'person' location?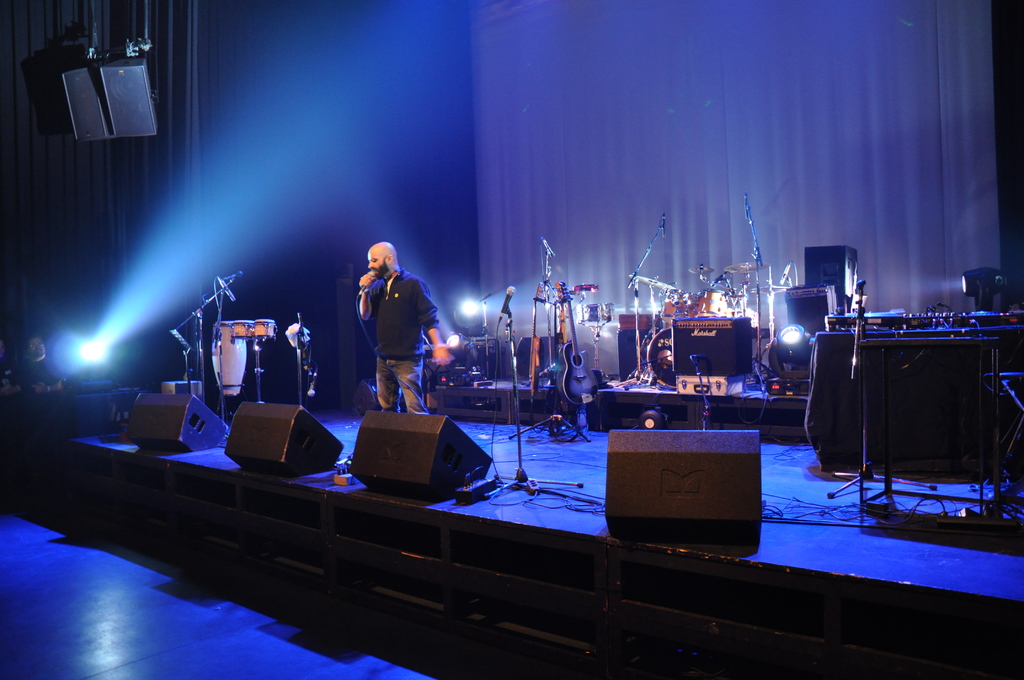
348 232 442 421
